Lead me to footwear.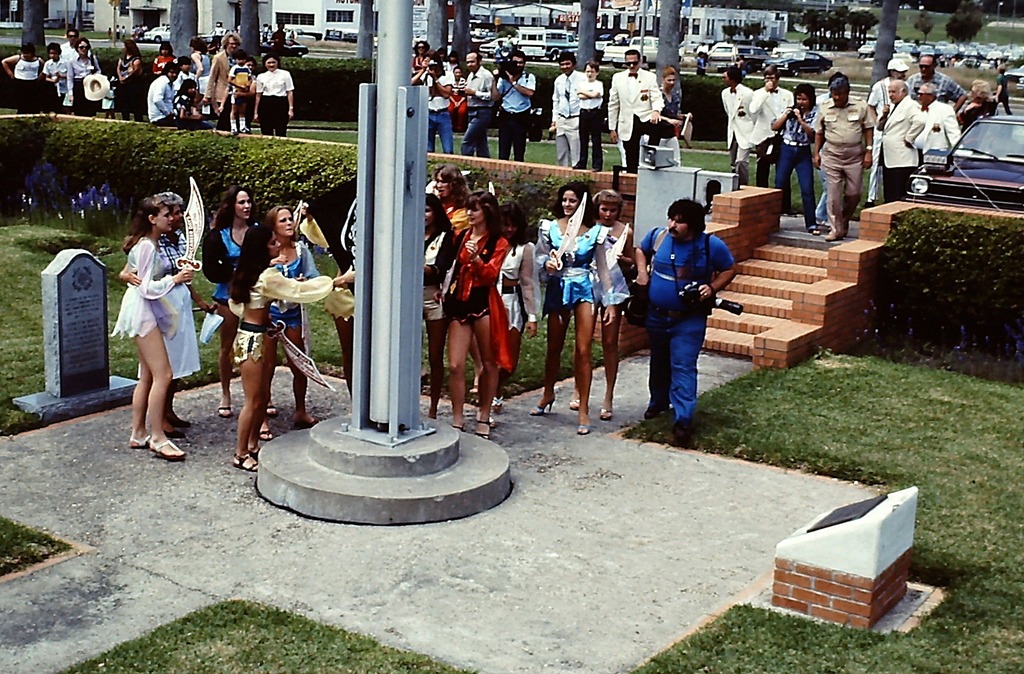
Lead to left=163, top=415, right=191, bottom=437.
